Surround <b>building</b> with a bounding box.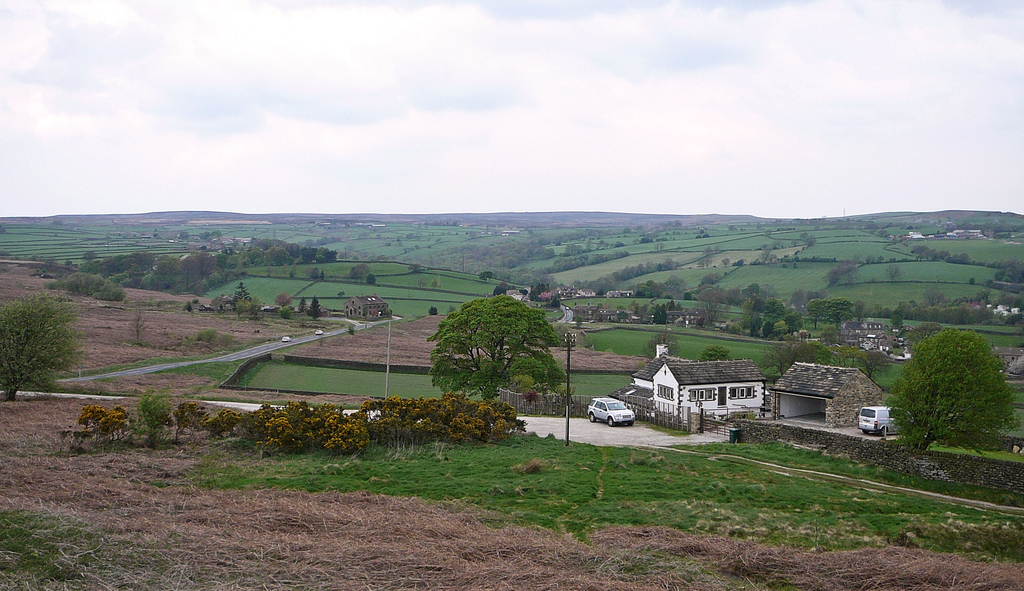
BBox(633, 355, 767, 425).
